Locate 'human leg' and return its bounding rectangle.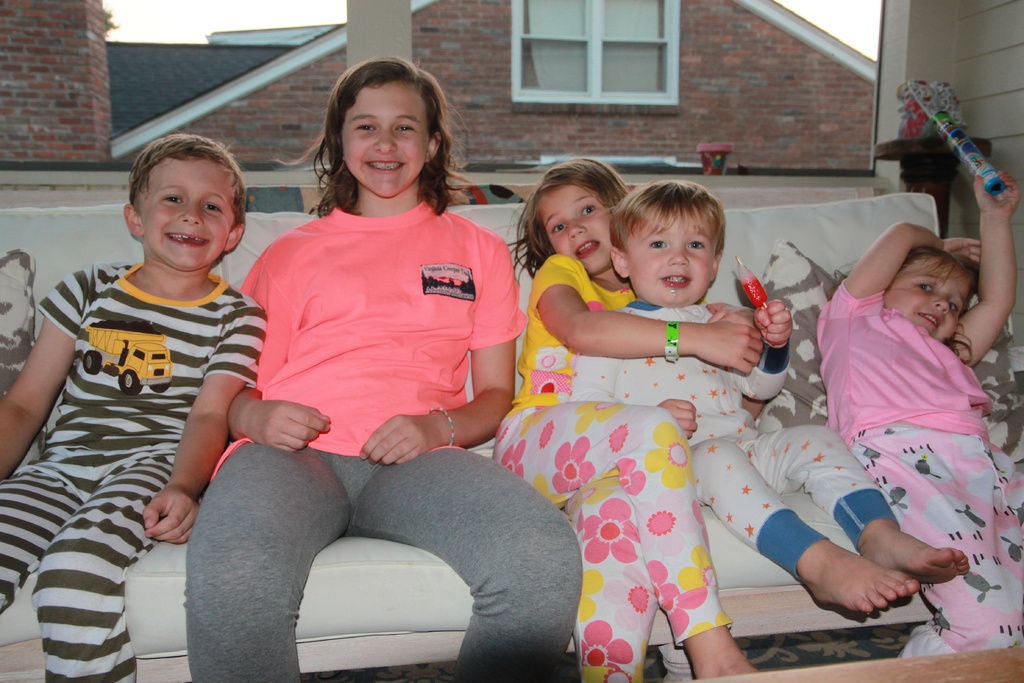
box=[891, 420, 1023, 661].
